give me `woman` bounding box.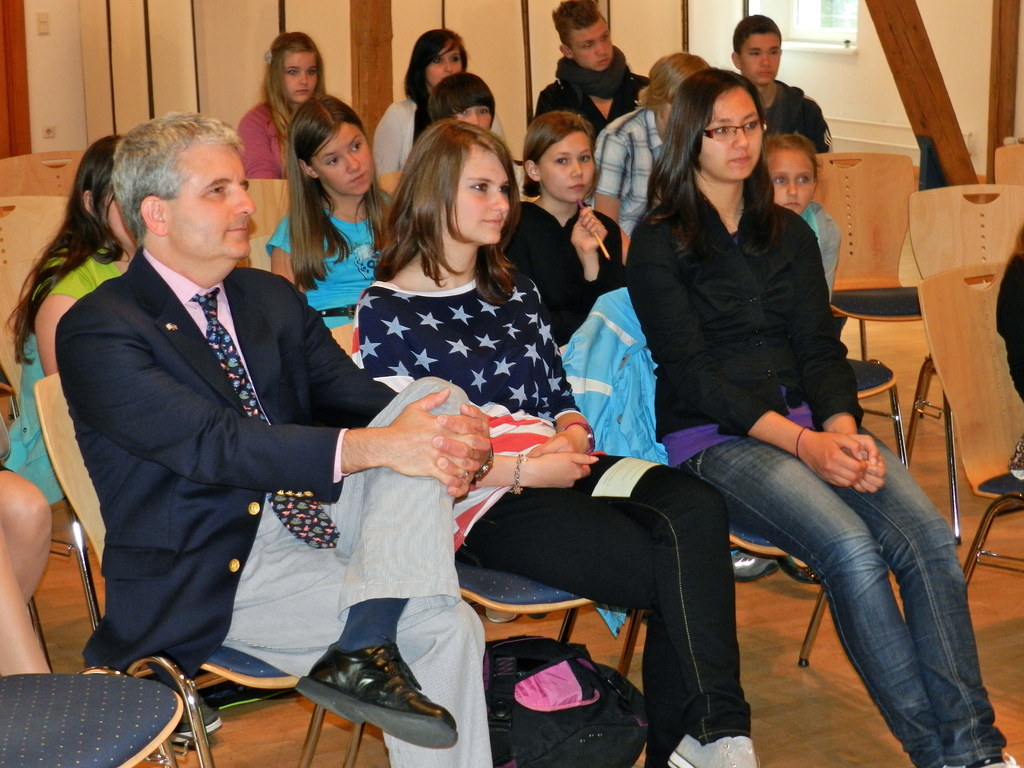
[7, 131, 188, 579].
